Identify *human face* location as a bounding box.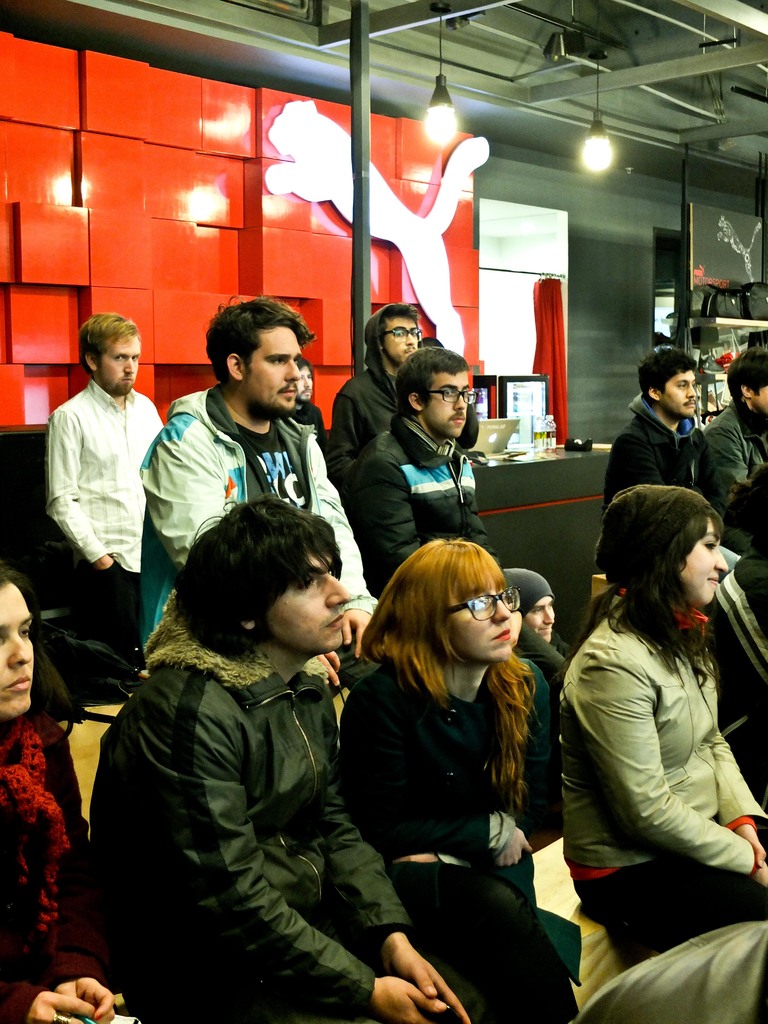
<box>241,323,302,415</box>.
